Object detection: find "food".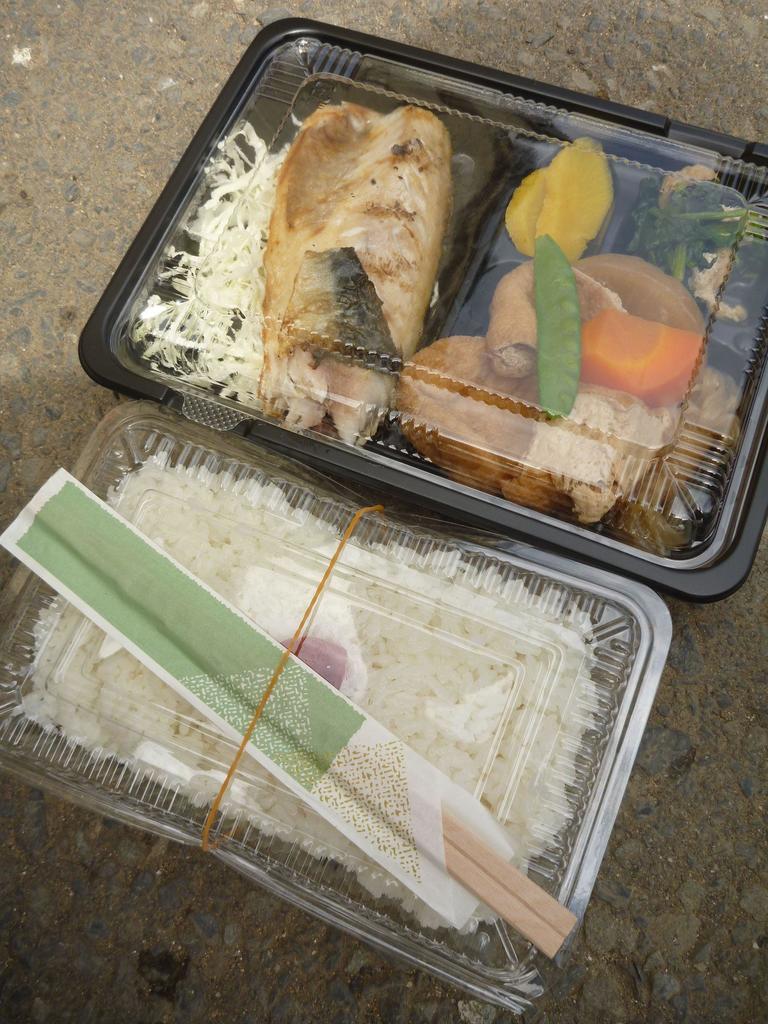
Rect(394, 237, 767, 550).
